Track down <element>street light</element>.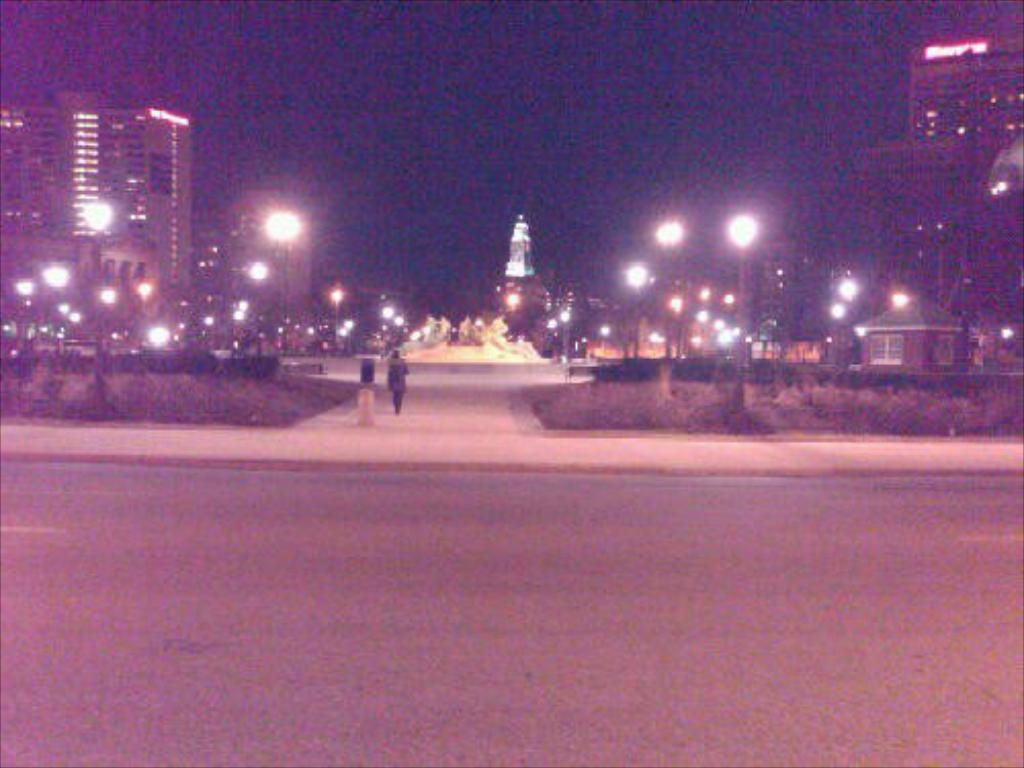
Tracked to locate(248, 258, 270, 287).
